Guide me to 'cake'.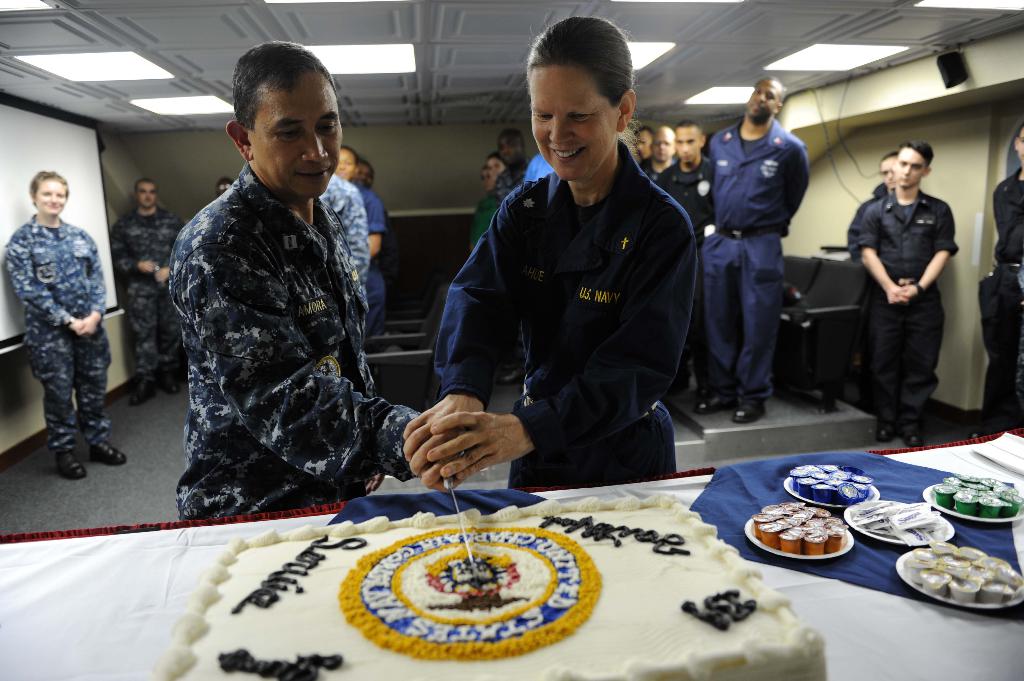
Guidance: (x1=148, y1=502, x2=824, y2=680).
